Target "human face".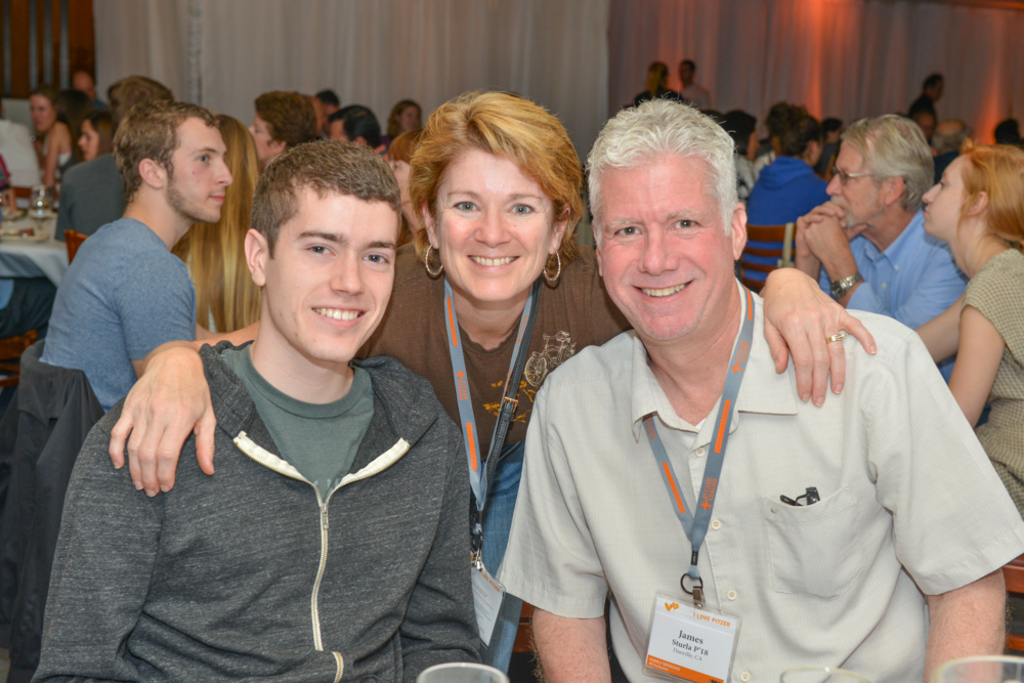
Target region: x1=825, y1=138, x2=890, y2=229.
